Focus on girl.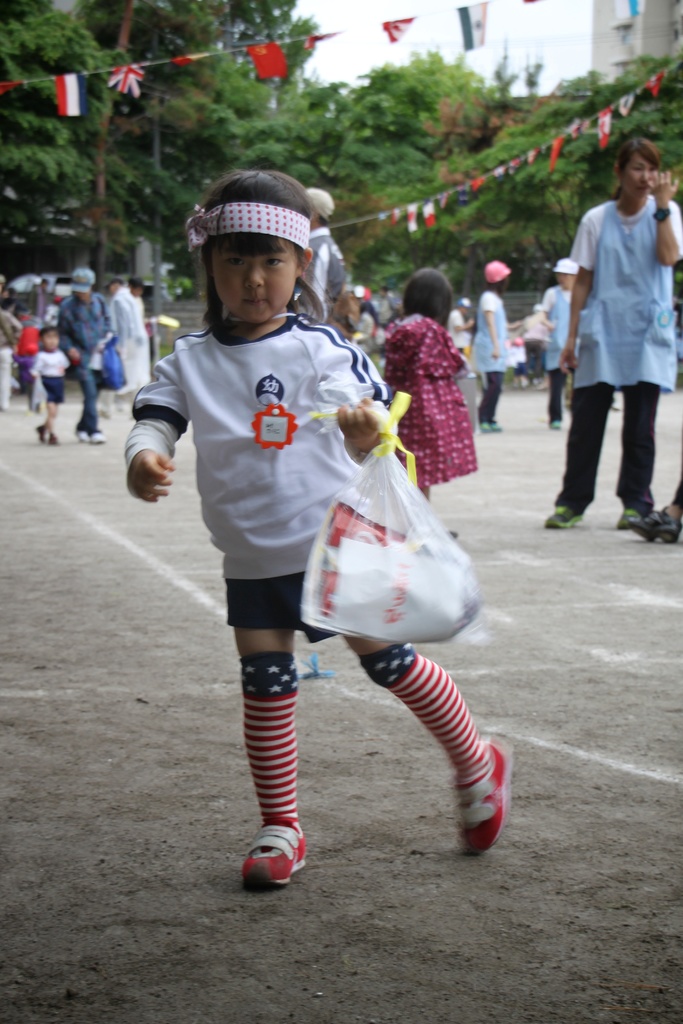
Focused at bbox(122, 162, 516, 892).
